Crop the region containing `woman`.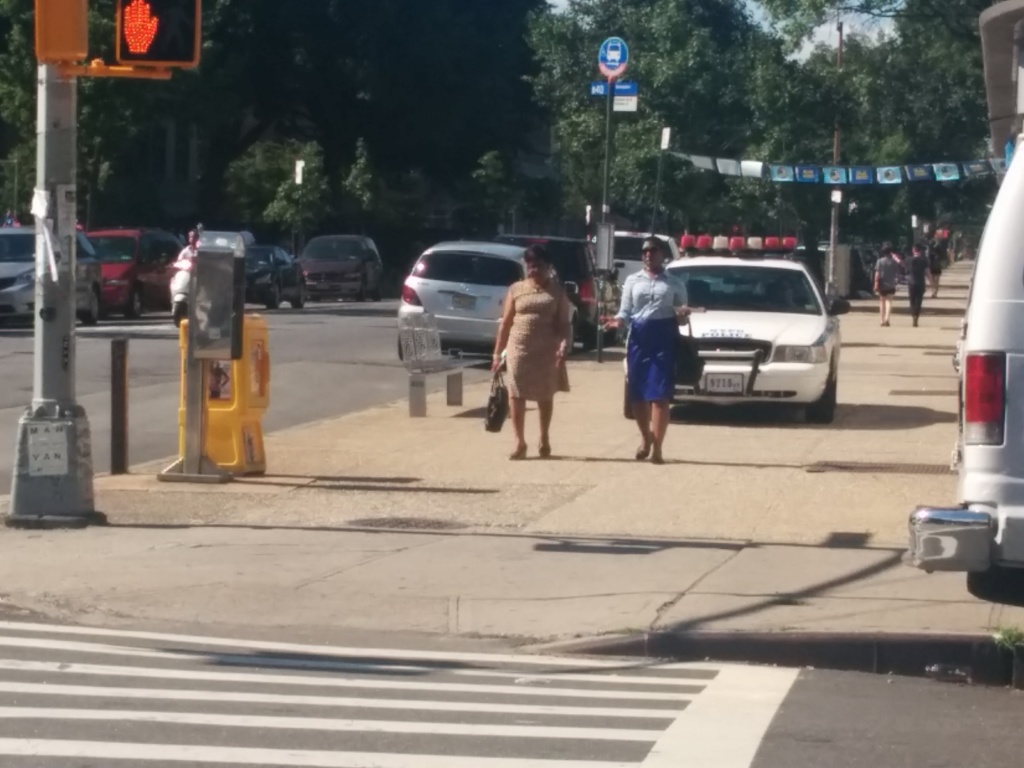
Crop region: {"left": 490, "top": 246, "right": 568, "bottom": 461}.
